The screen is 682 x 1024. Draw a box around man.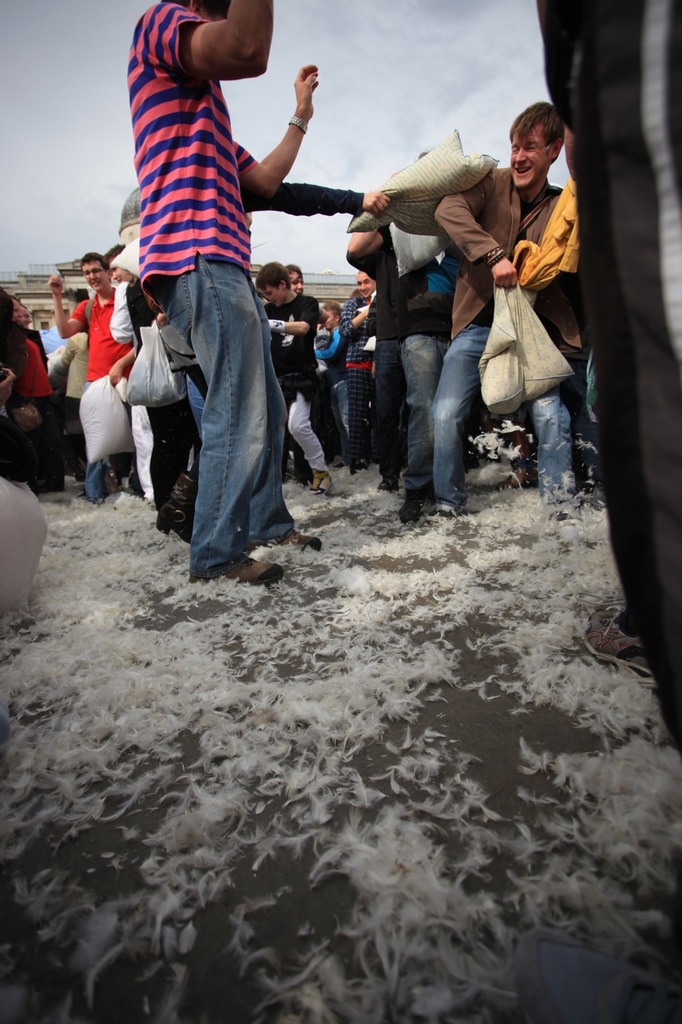
{"x1": 112, "y1": 240, "x2": 150, "y2": 502}.
